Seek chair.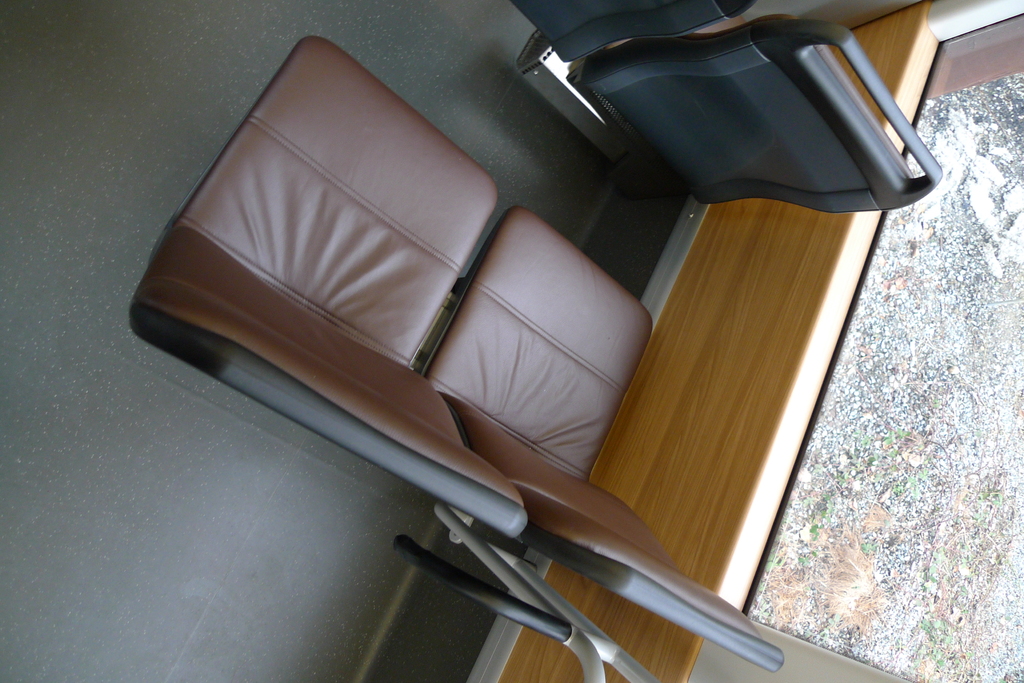
<bbox>568, 12, 942, 213</bbox>.
